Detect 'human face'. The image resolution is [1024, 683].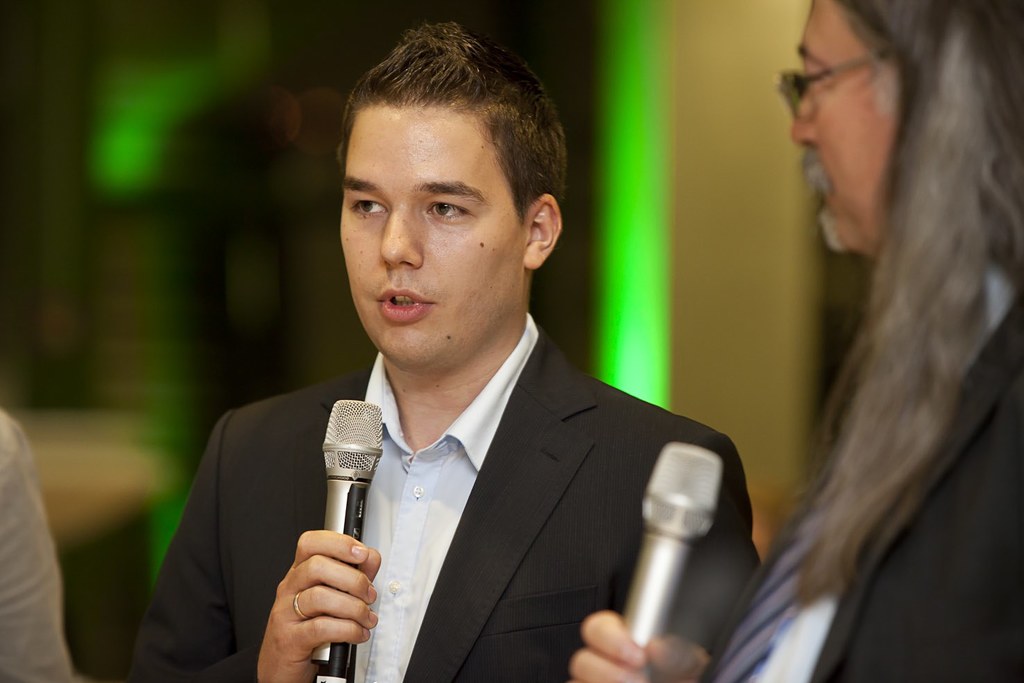
x1=787, y1=0, x2=894, y2=246.
